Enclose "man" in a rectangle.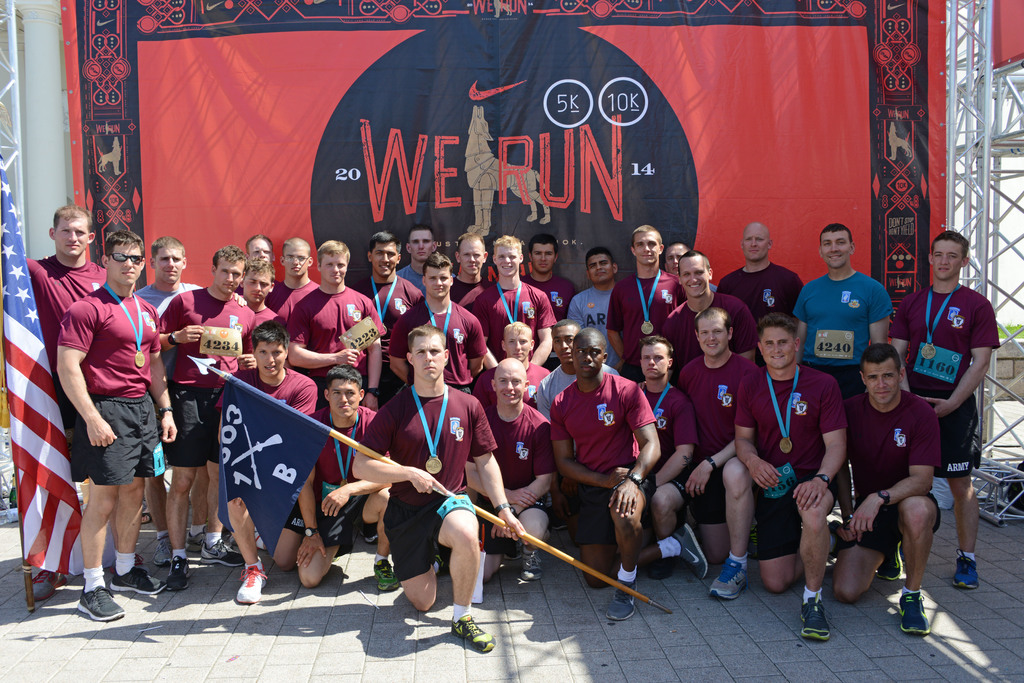
rect(665, 242, 687, 284).
